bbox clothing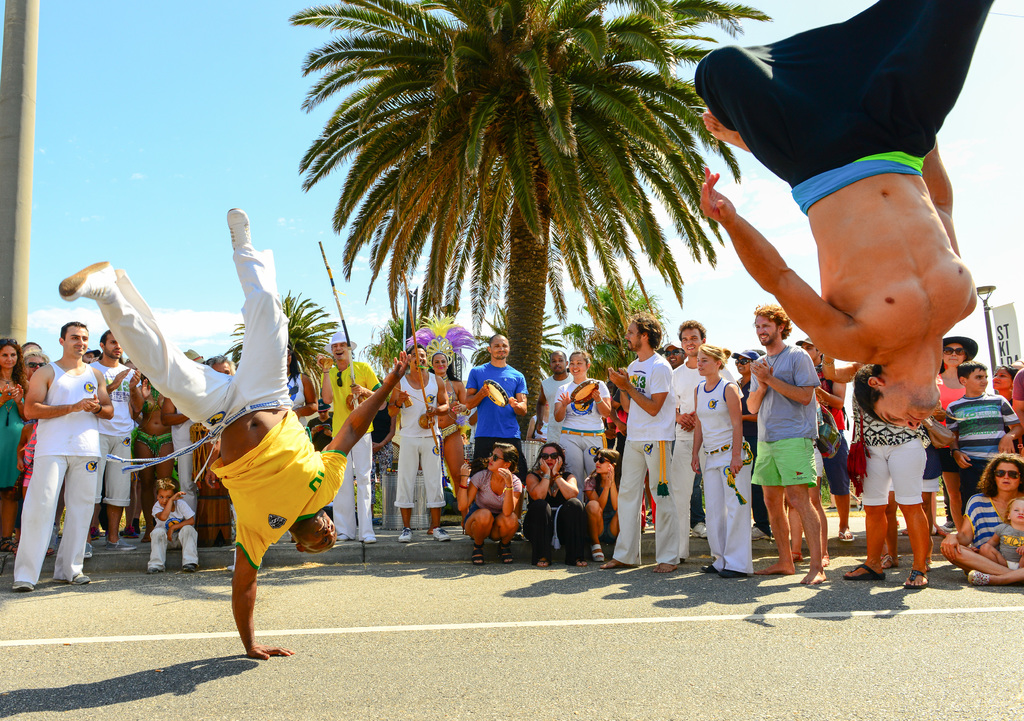
{"left": 190, "top": 423, "right": 234, "bottom": 549}
